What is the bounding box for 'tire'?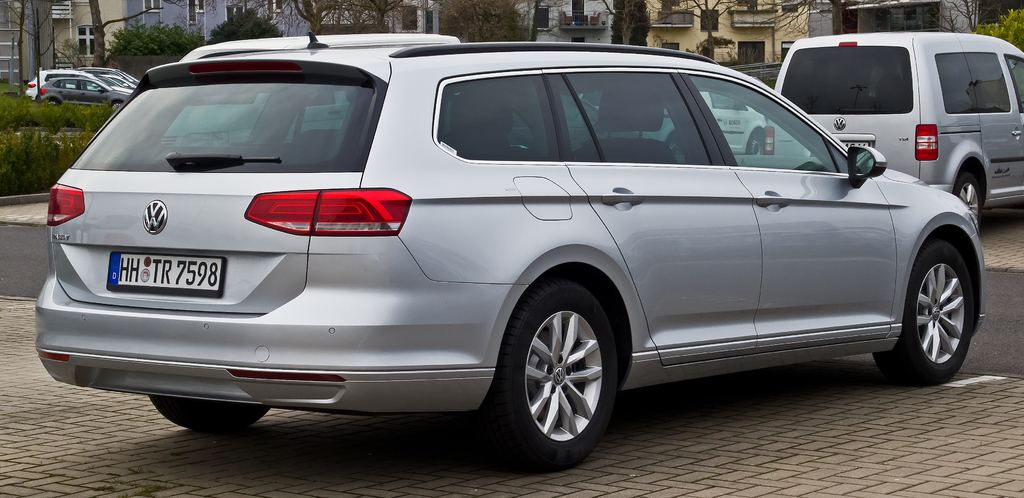
BBox(951, 170, 981, 223).
